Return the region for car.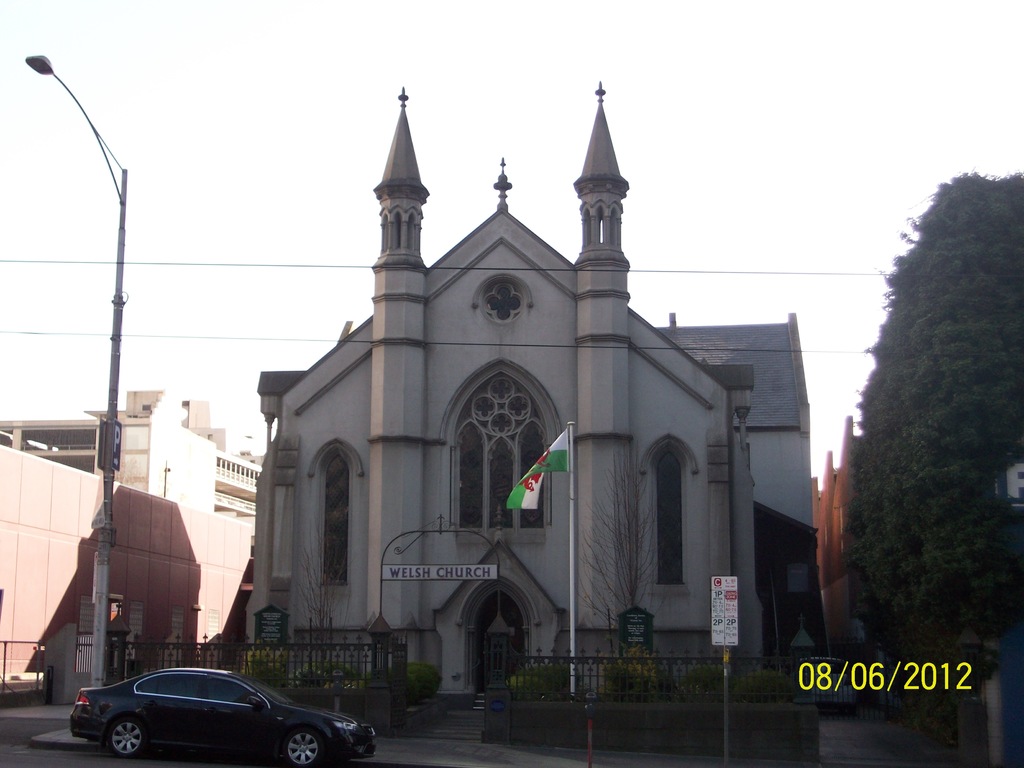
x1=70 y1=662 x2=376 y2=767.
